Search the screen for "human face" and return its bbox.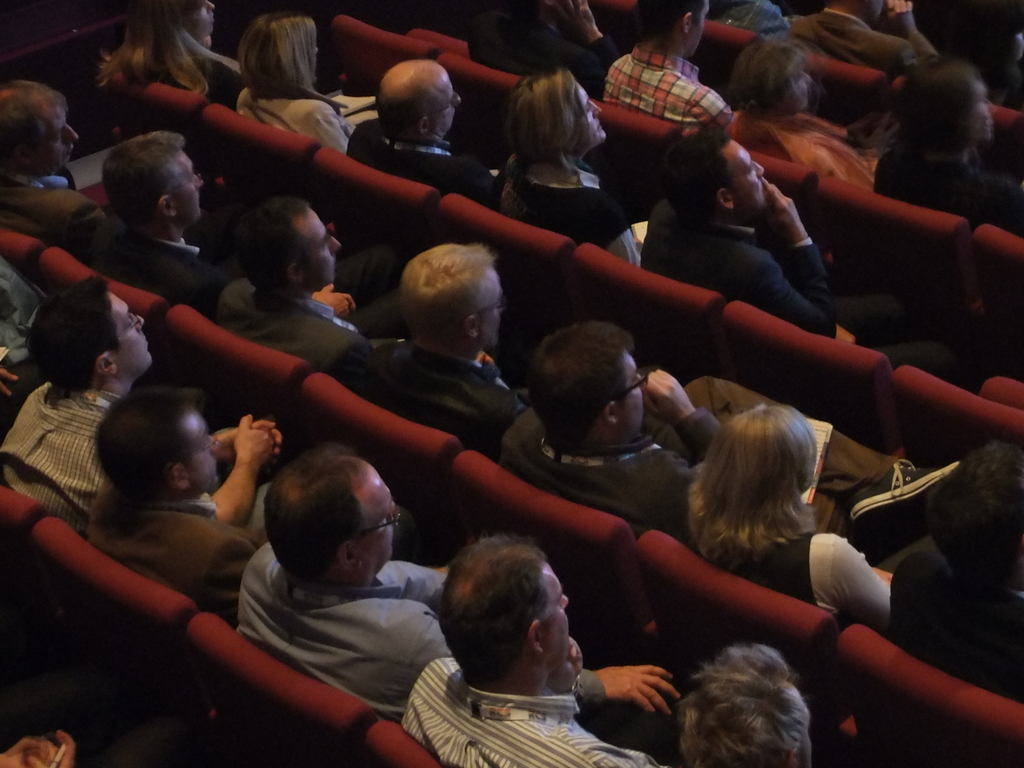
Found: x1=739, y1=149, x2=776, y2=193.
